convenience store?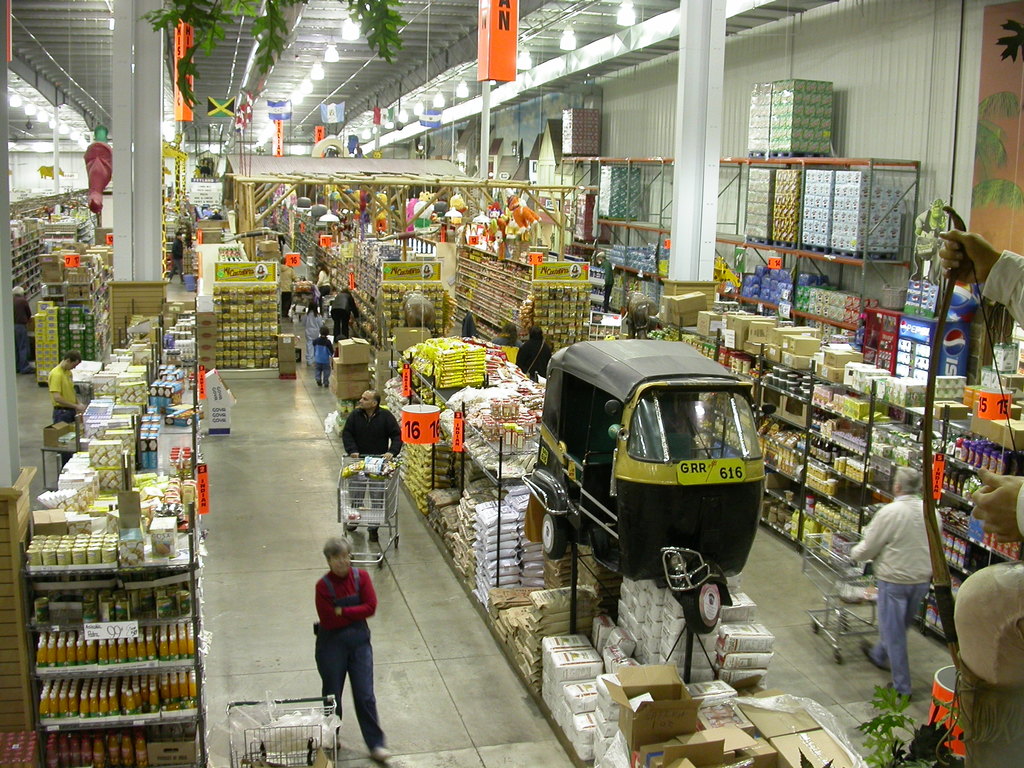
(left=0, top=28, right=998, bottom=732)
